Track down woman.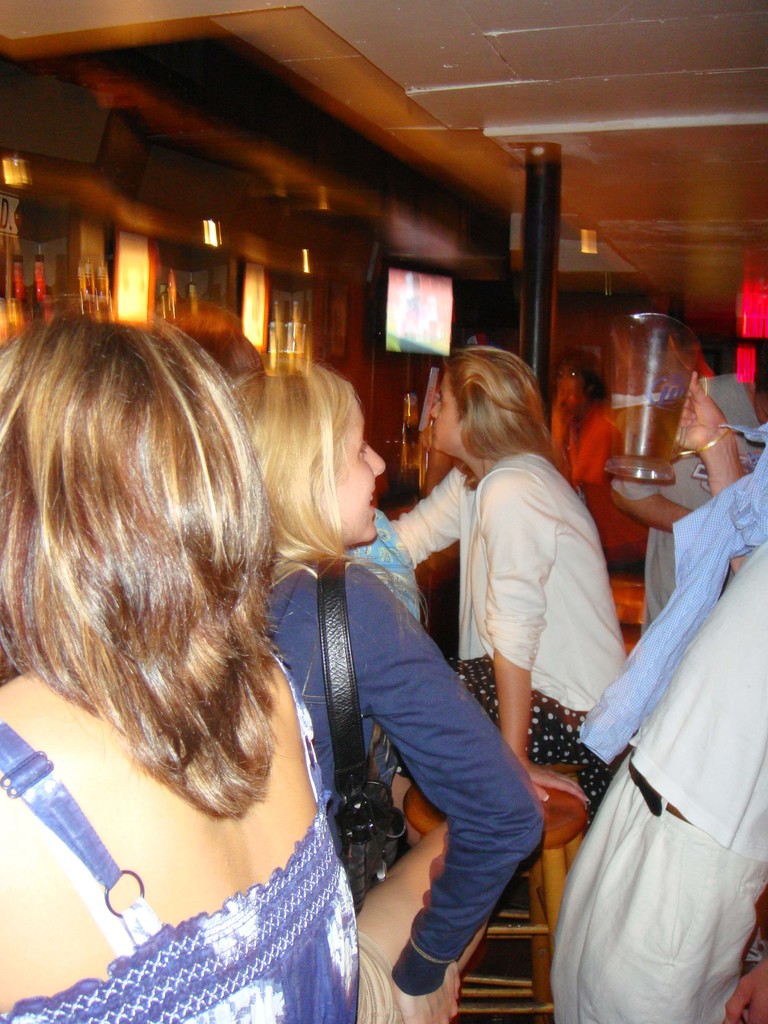
Tracked to locate(220, 367, 541, 1023).
